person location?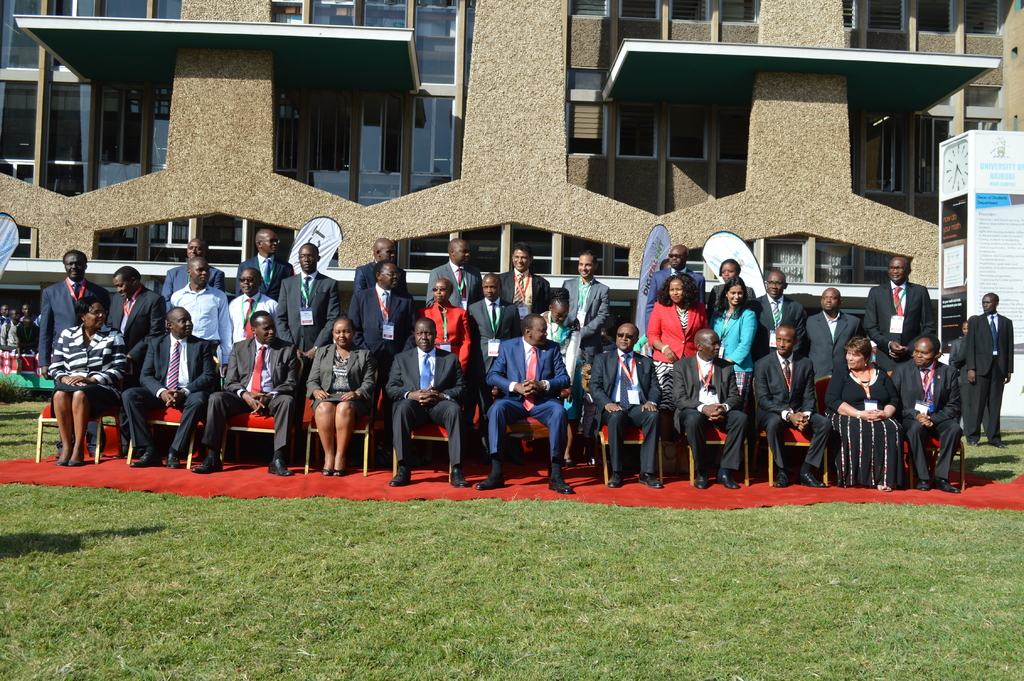
x1=172 y1=236 x2=227 y2=293
